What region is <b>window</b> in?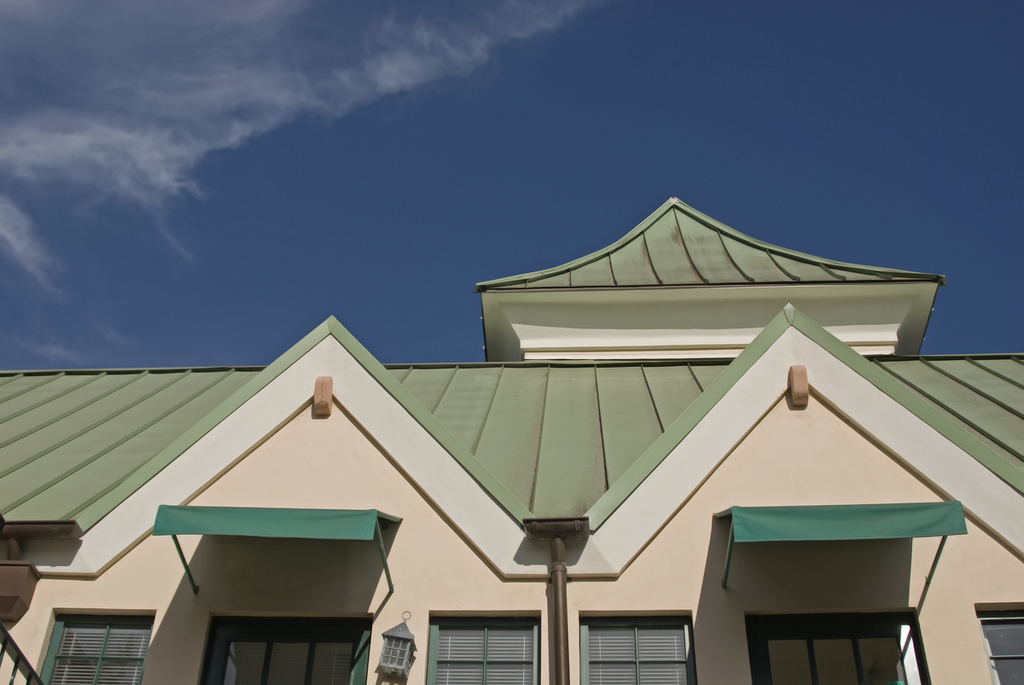
detection(741, 607, 932, 683).
